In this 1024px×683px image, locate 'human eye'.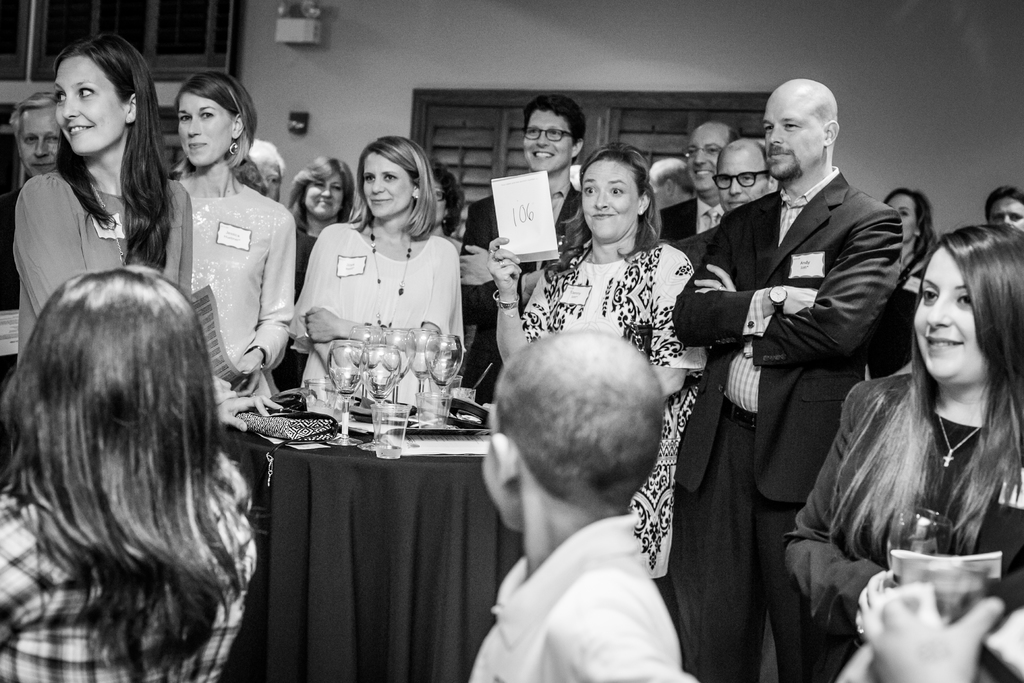
Bounding box: box(1009, 211, 1022, 221).
